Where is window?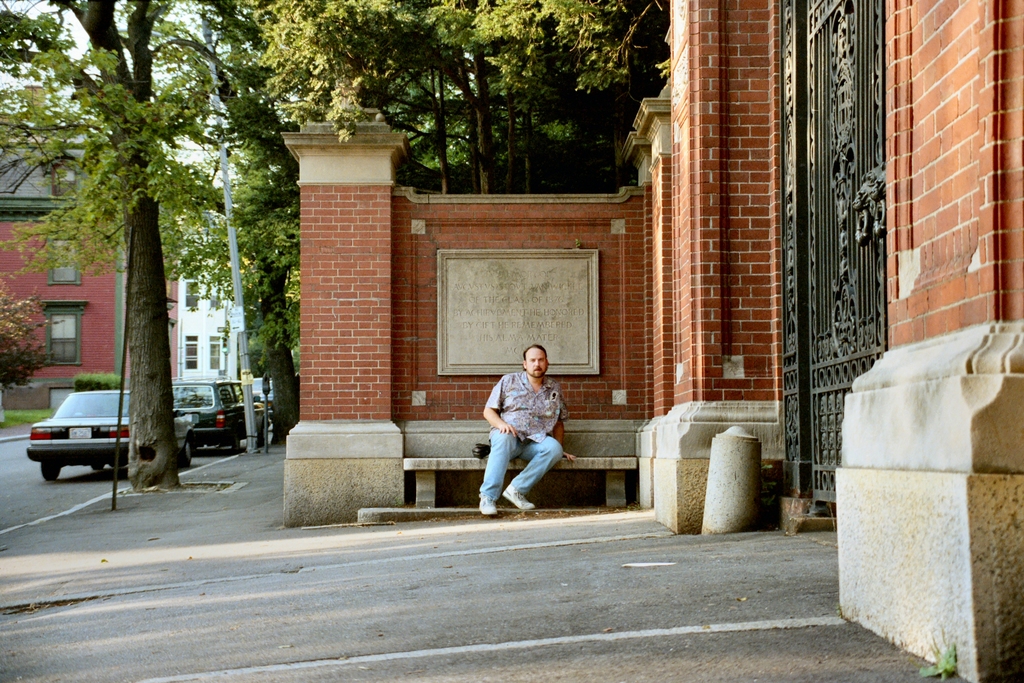
207 335 223 370.
